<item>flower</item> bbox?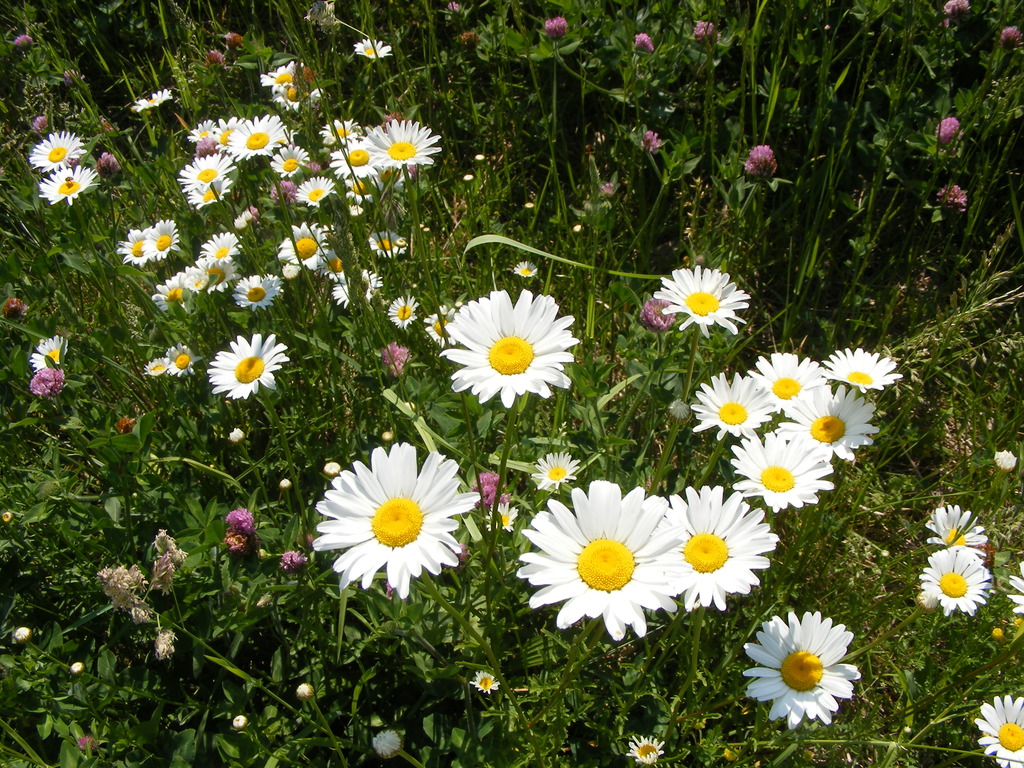
l=975, t=696, r=1023, b=767
